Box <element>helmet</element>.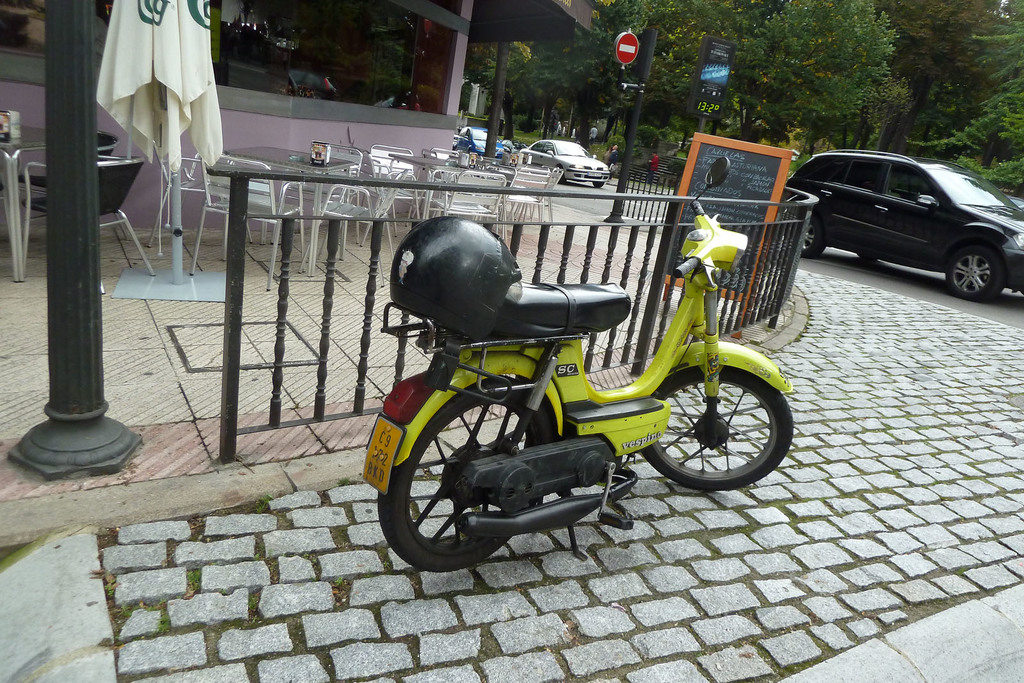
region(390, 215, 522, 340).
